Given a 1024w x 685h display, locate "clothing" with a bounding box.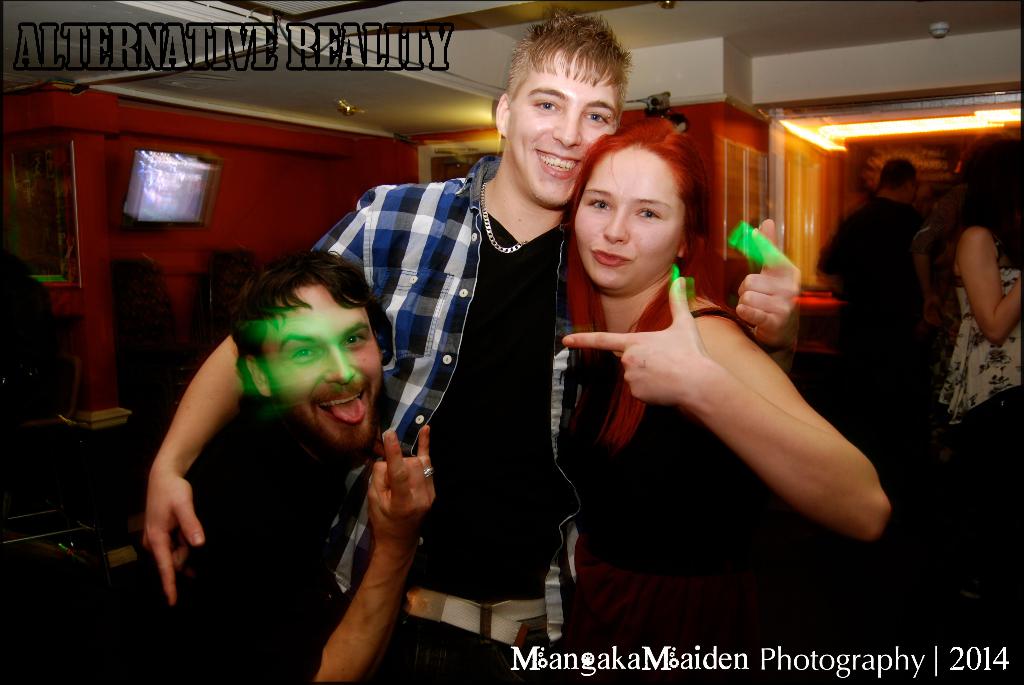
Located: box(155, 400, 342, 684).
